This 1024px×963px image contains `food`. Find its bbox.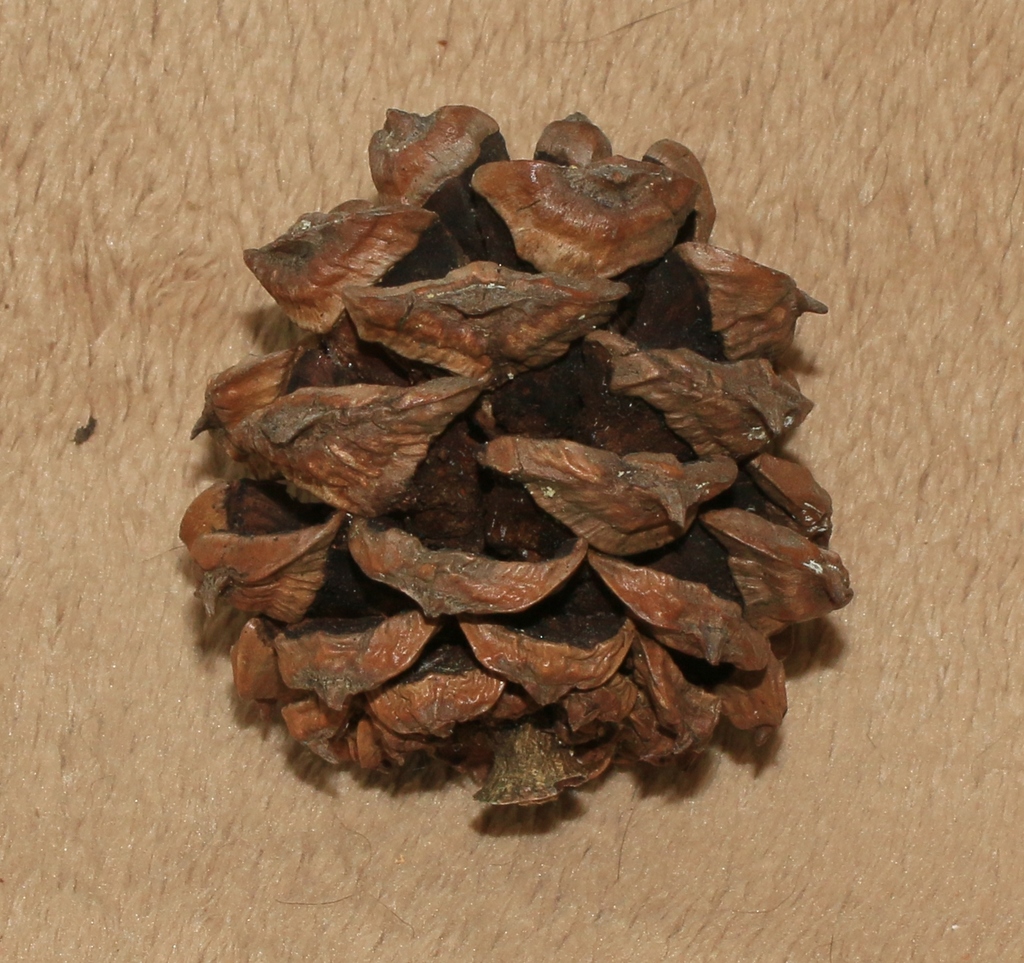
483,135,703,280.
